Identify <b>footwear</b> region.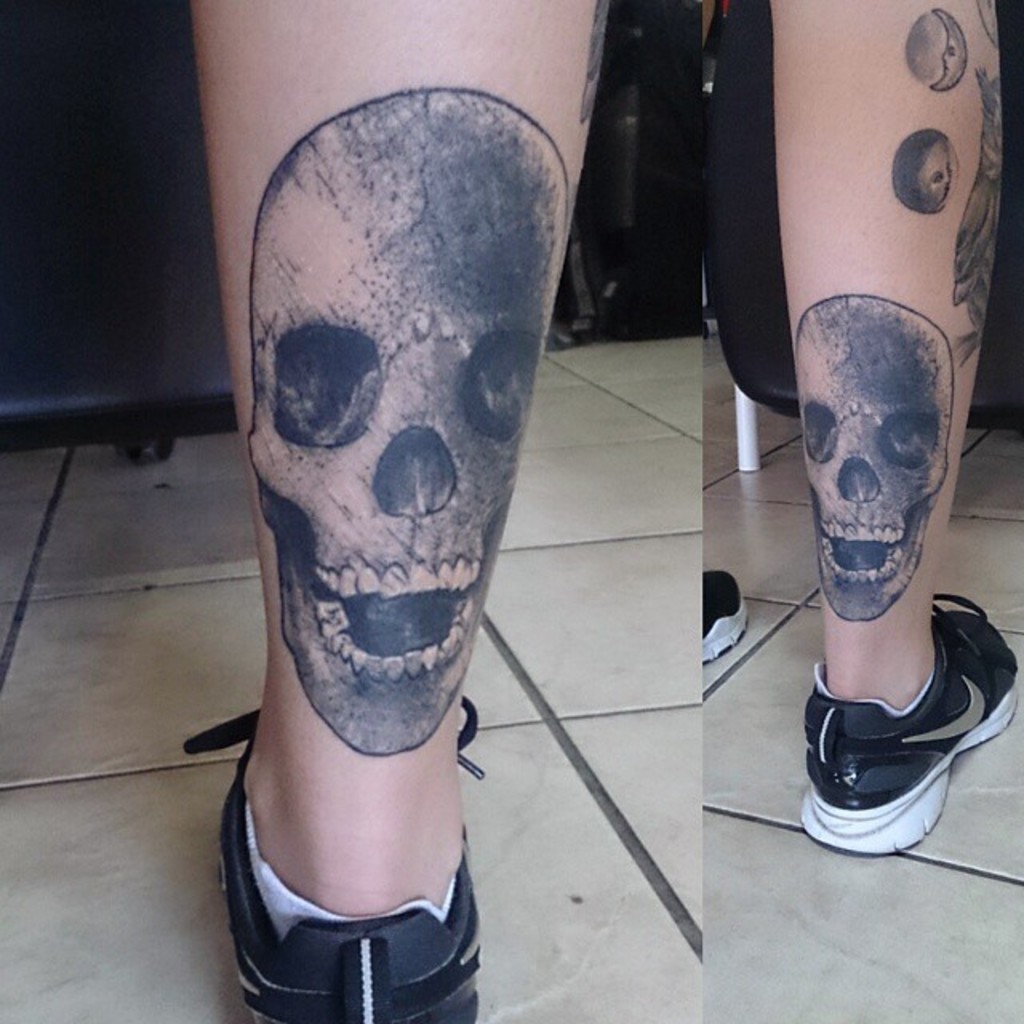
Region: pyautogui.locateOnScreen(794, 610, 1002, 867).
